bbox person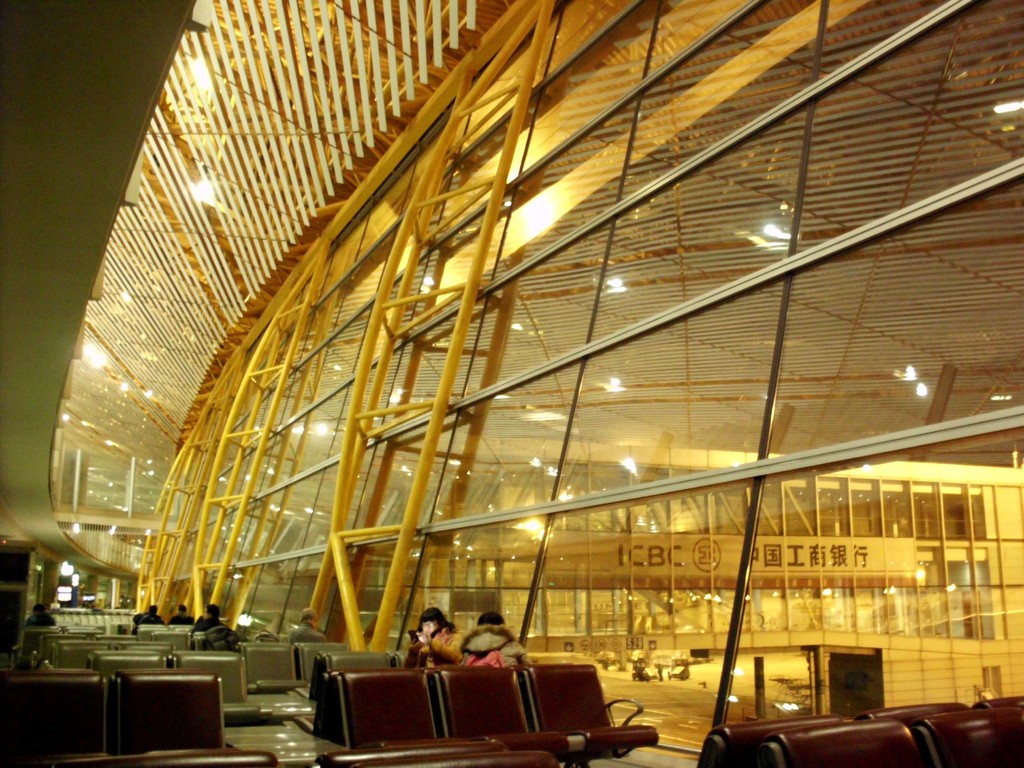
193 602 230 639
